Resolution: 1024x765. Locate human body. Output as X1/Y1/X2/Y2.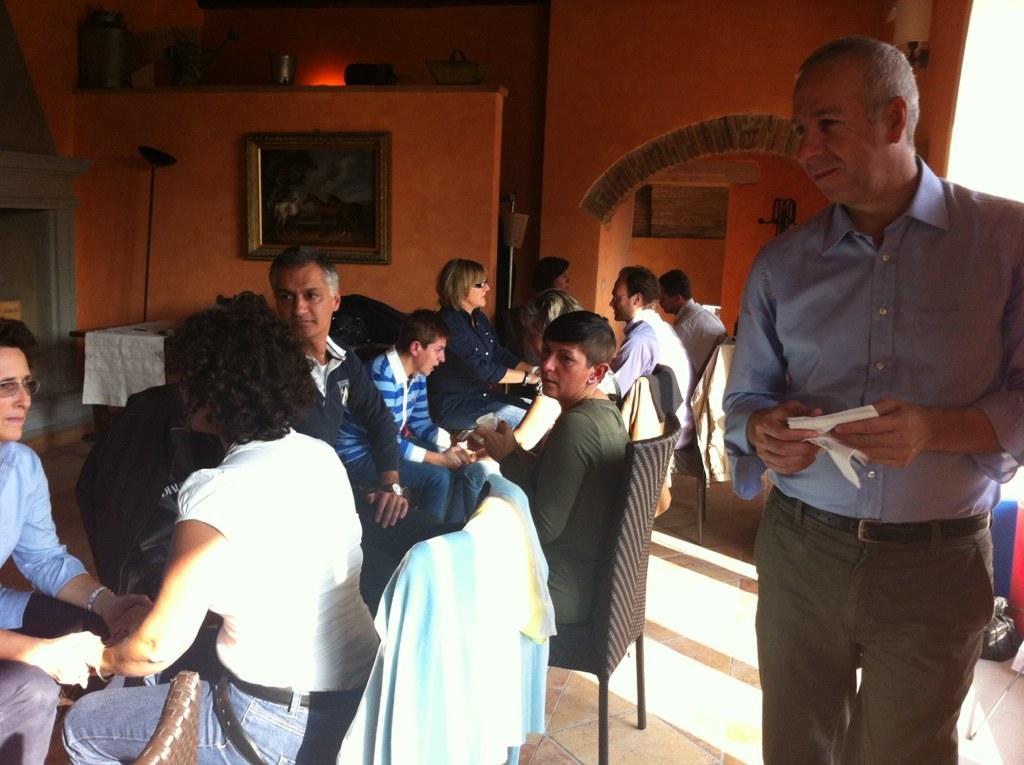
476/312/614/457.
